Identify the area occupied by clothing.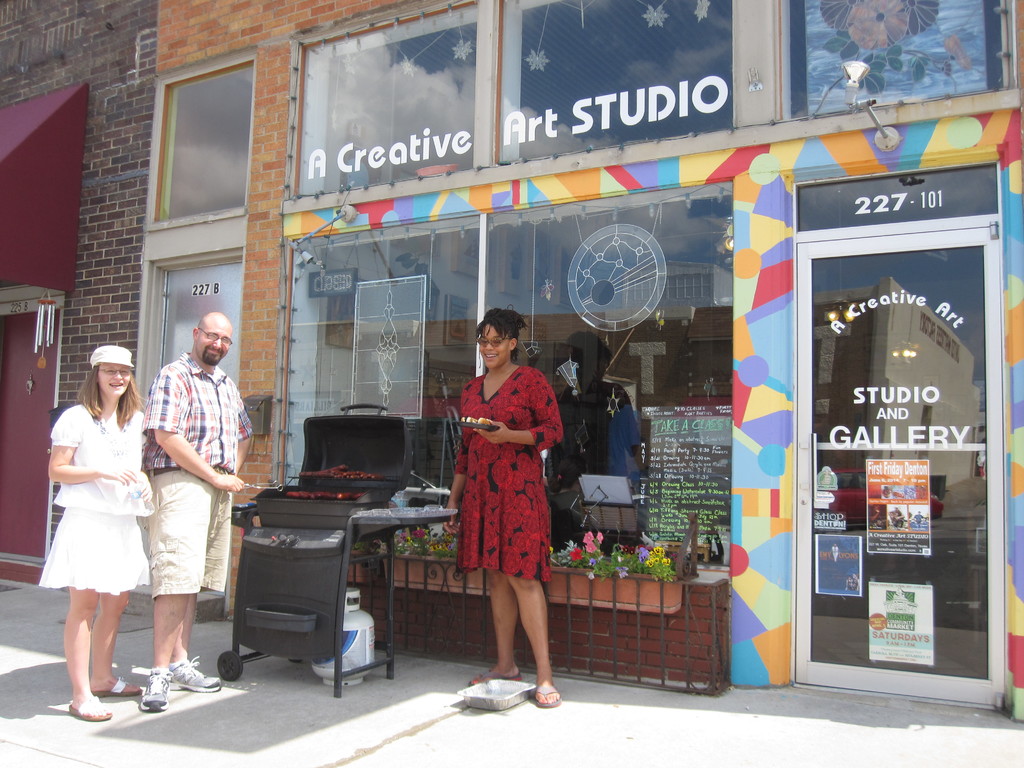
Area: [453, 363, 561, 591].
